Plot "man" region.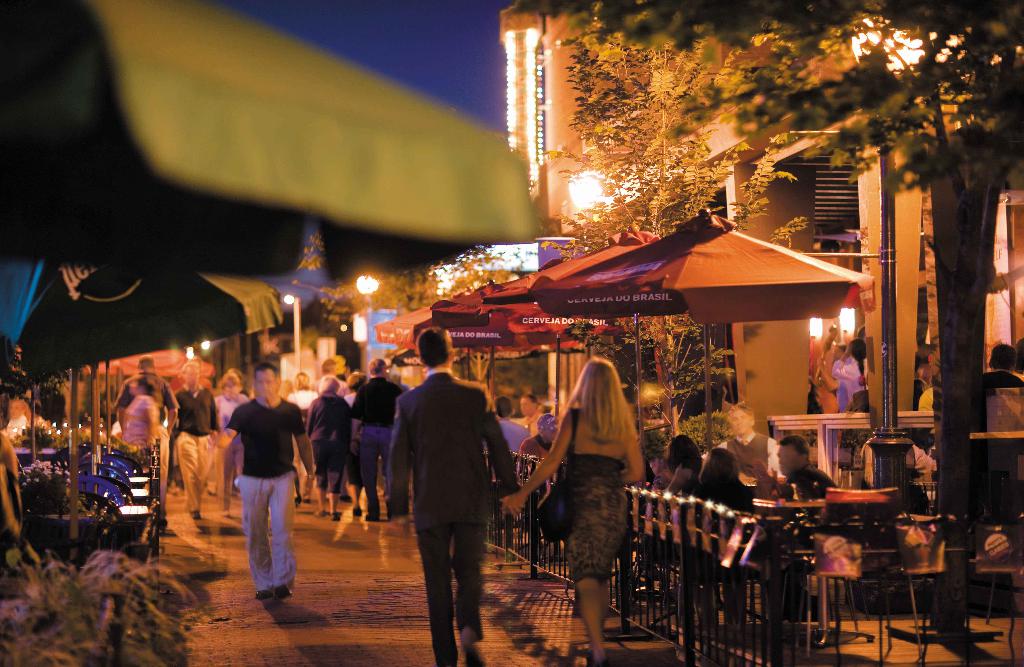
Plotted at 988:344:1023:399.
